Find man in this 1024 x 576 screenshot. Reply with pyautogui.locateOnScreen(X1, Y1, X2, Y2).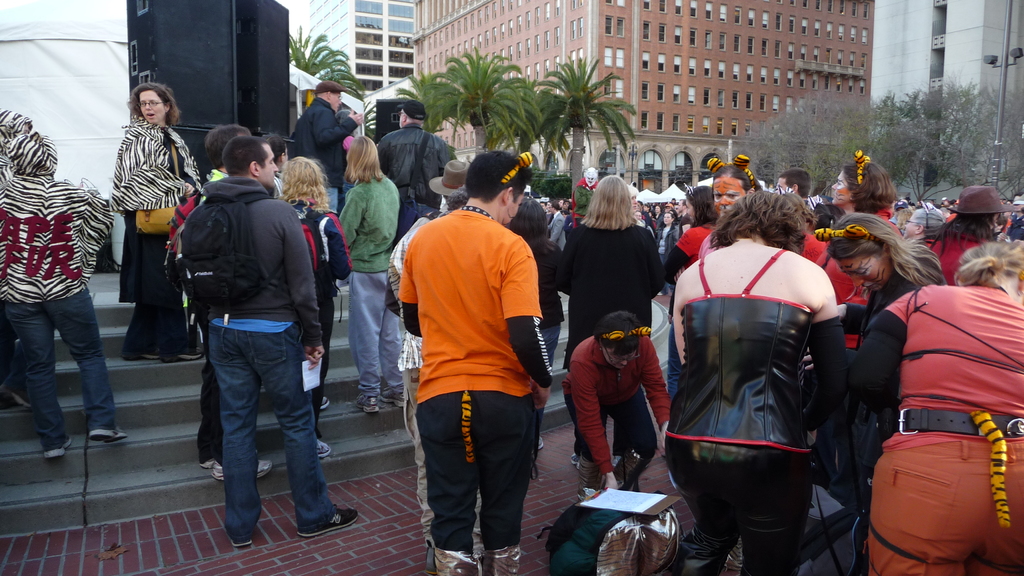
pyautogui.locateOnScreen(774, 168, 811, 210).
